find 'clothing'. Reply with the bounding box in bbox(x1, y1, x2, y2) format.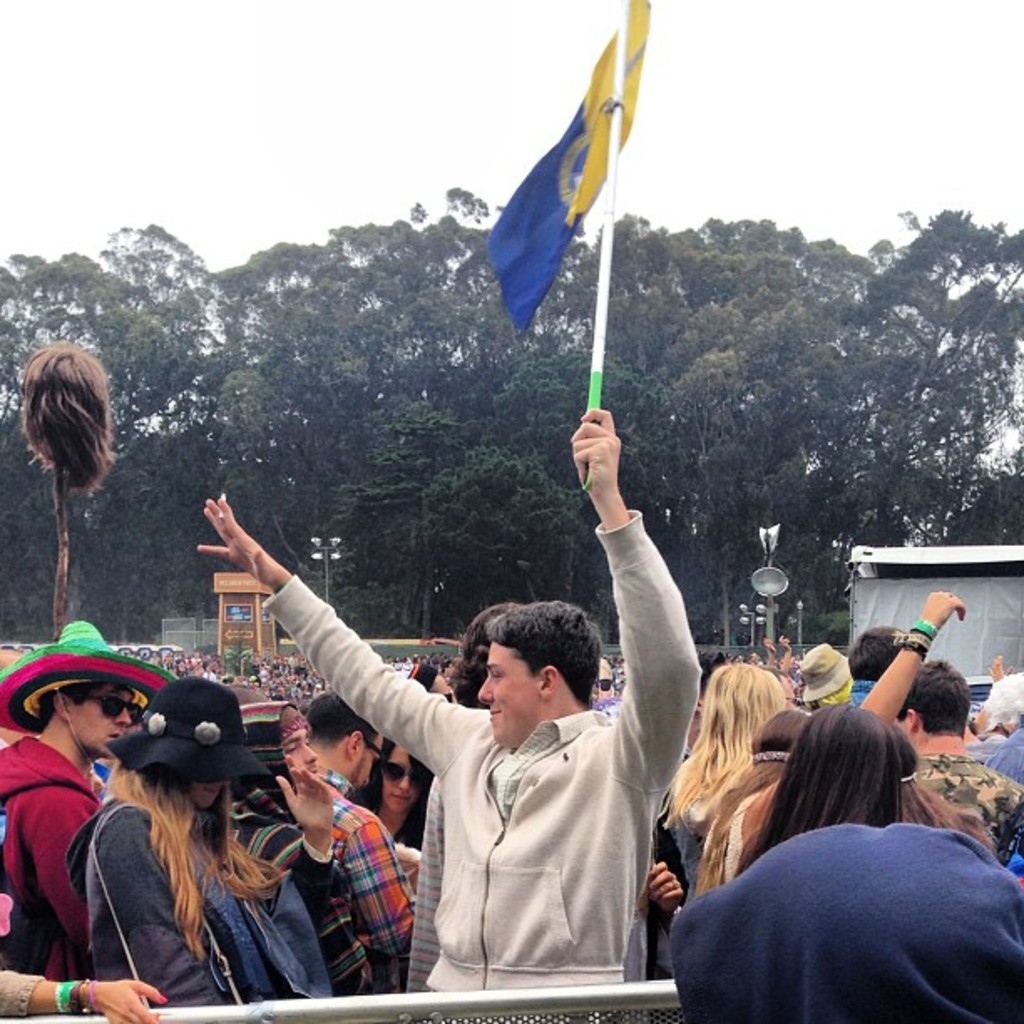
bbox(45, 800, 298, 1014).
